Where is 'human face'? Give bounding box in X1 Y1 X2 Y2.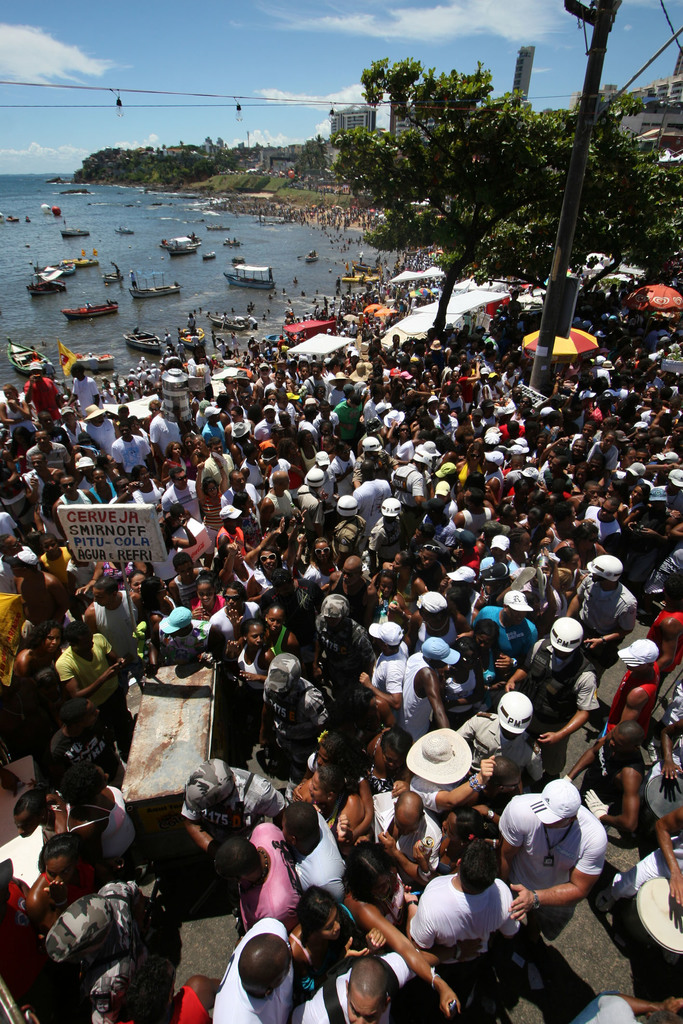
385 516 396 523.
